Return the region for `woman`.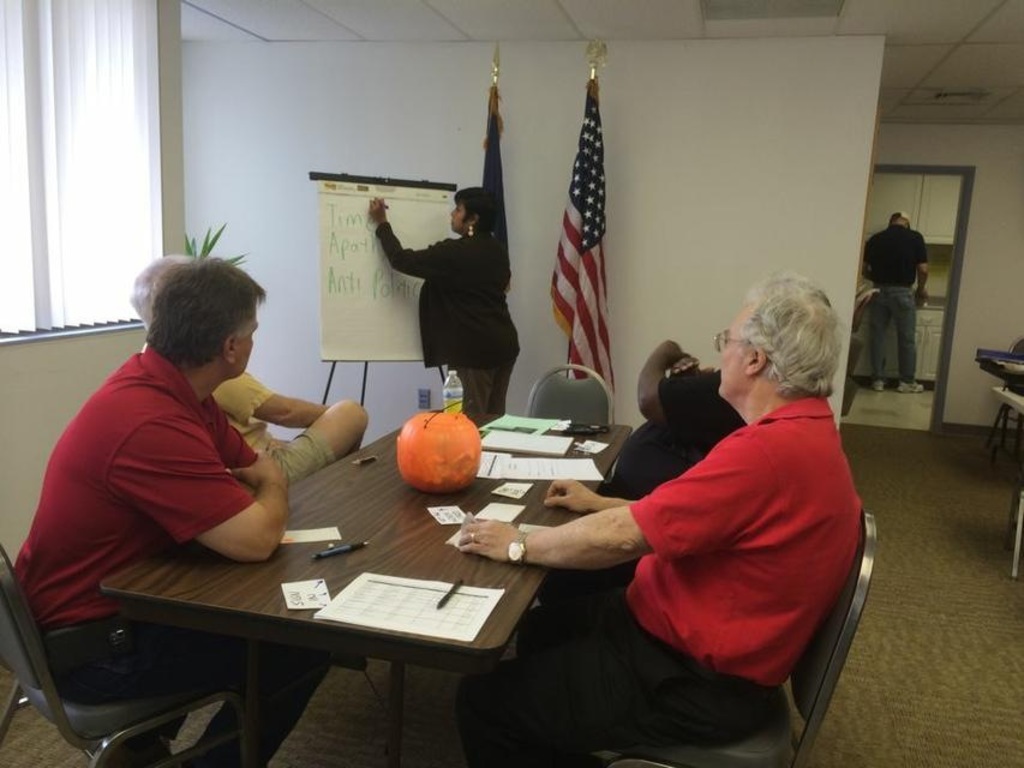
{"x1": 371, "y1": 185, "x2": 520, "y2": 430}.
